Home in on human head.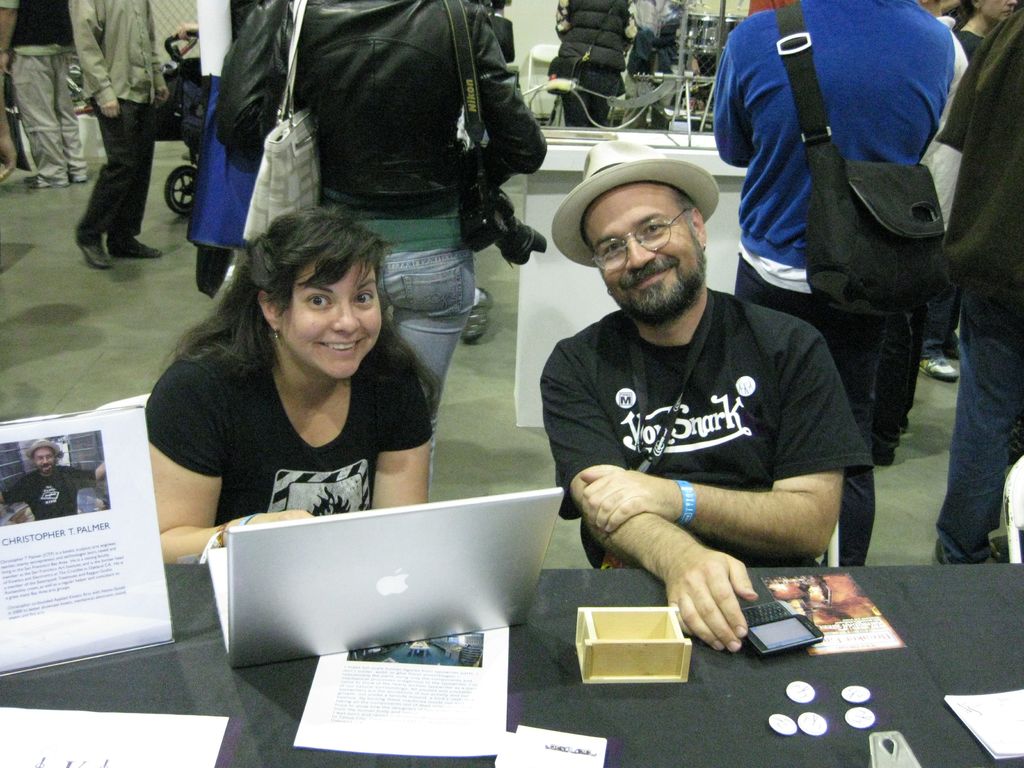
Homed in at Rect(969, 0, 1021, 27).
